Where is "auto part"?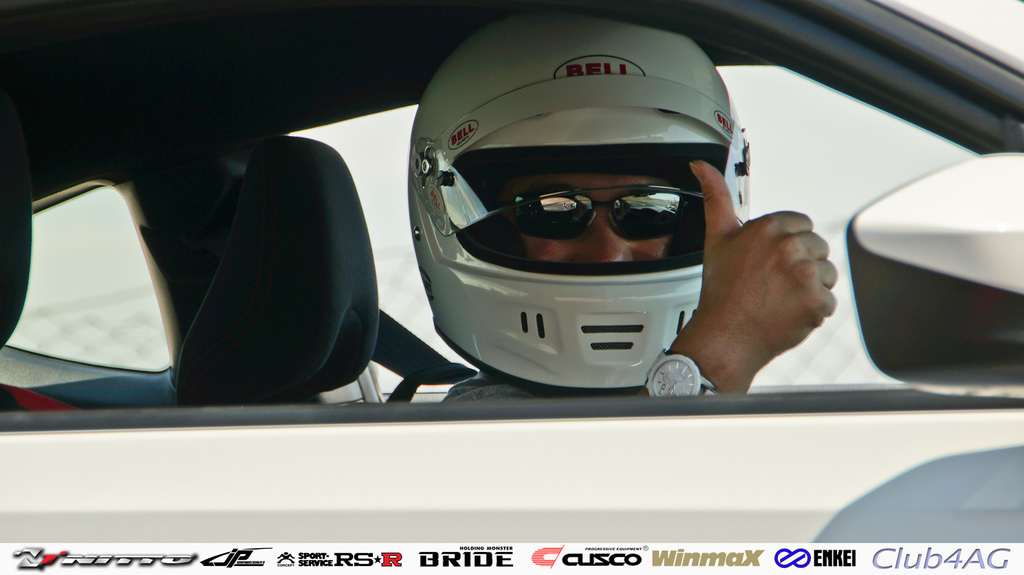
pyautogui.locateOnScreen(847, 148, 1023, 391).
